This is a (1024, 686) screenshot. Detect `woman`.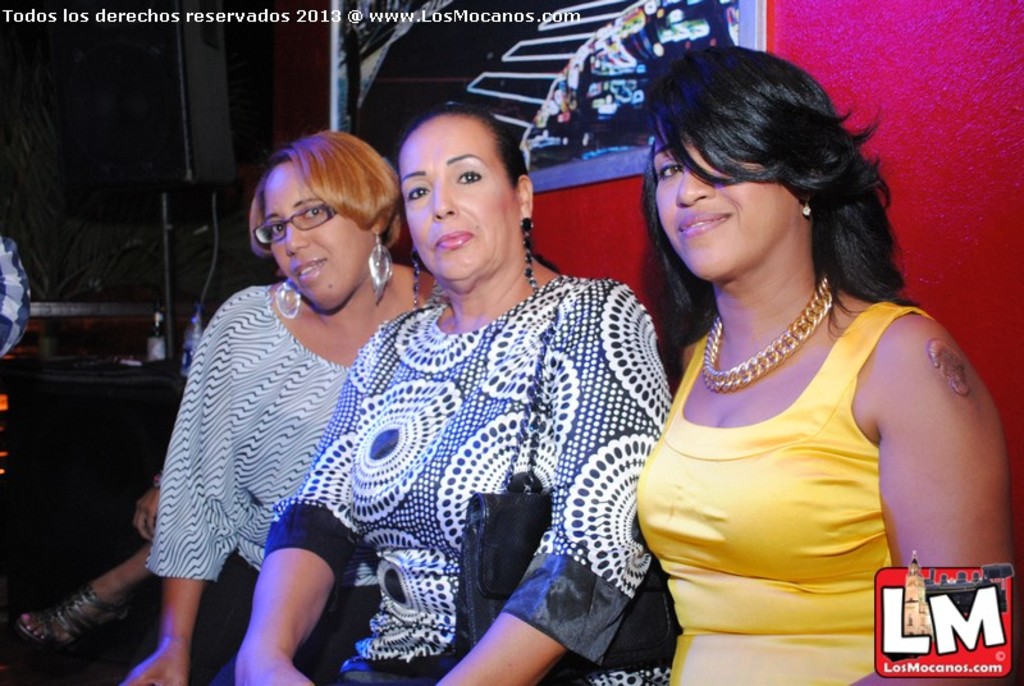
{"left": 216, "top": 95, "right": 673, "bottom": 685}.
